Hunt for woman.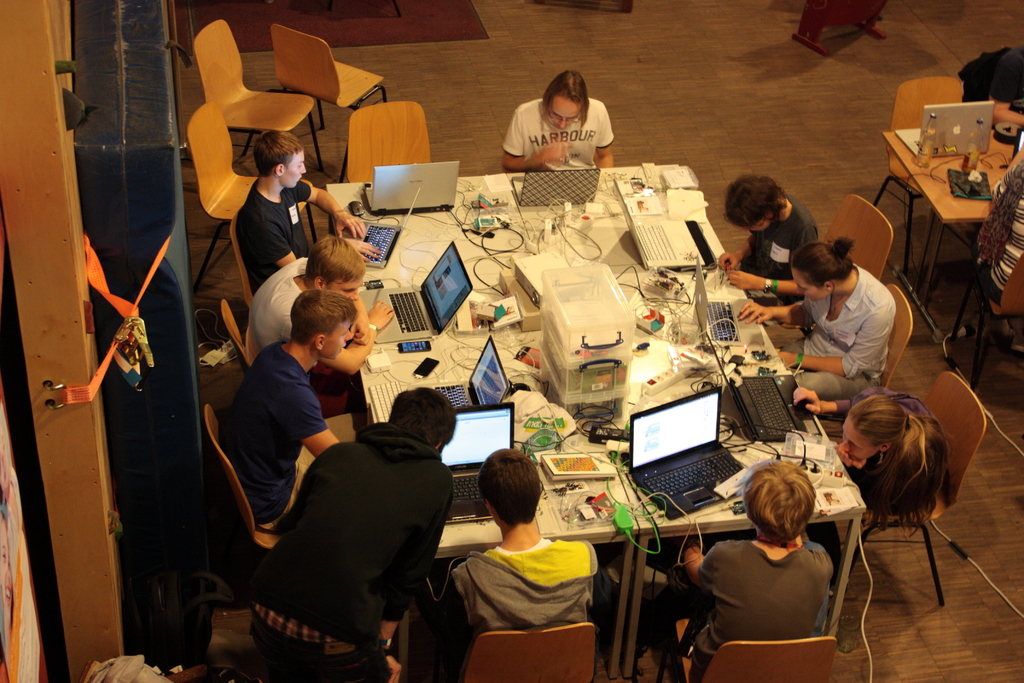
Hunted down at <box>972,145,1023,306</box>.
